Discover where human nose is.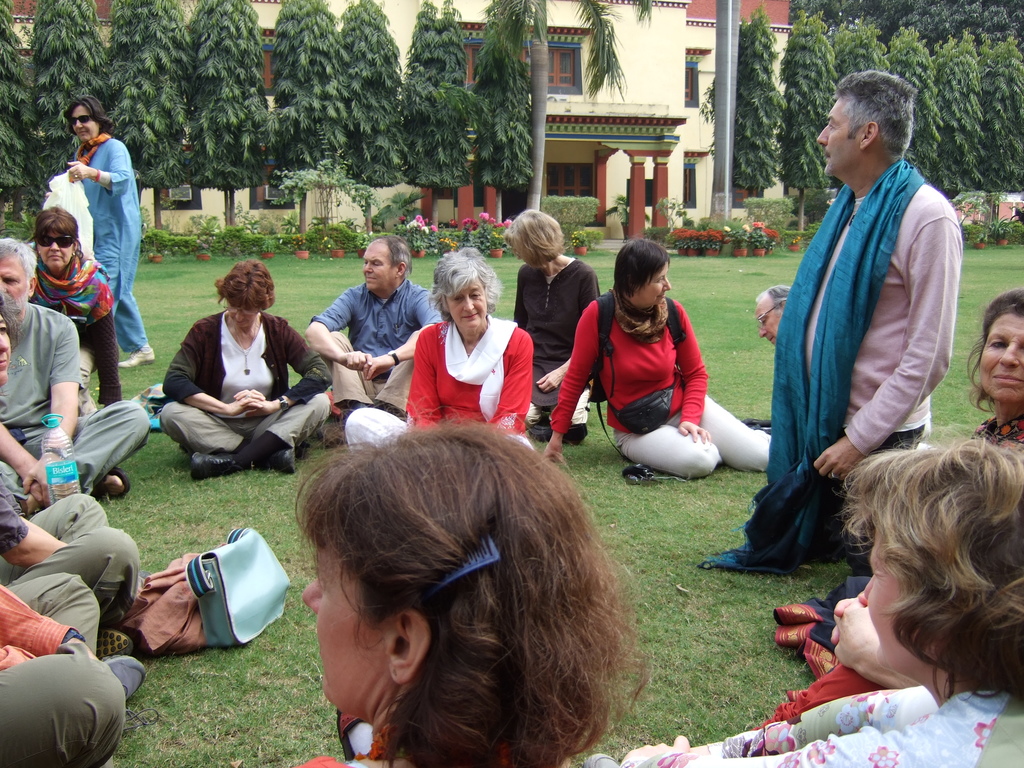
Discovered at 817 122 828 145.
